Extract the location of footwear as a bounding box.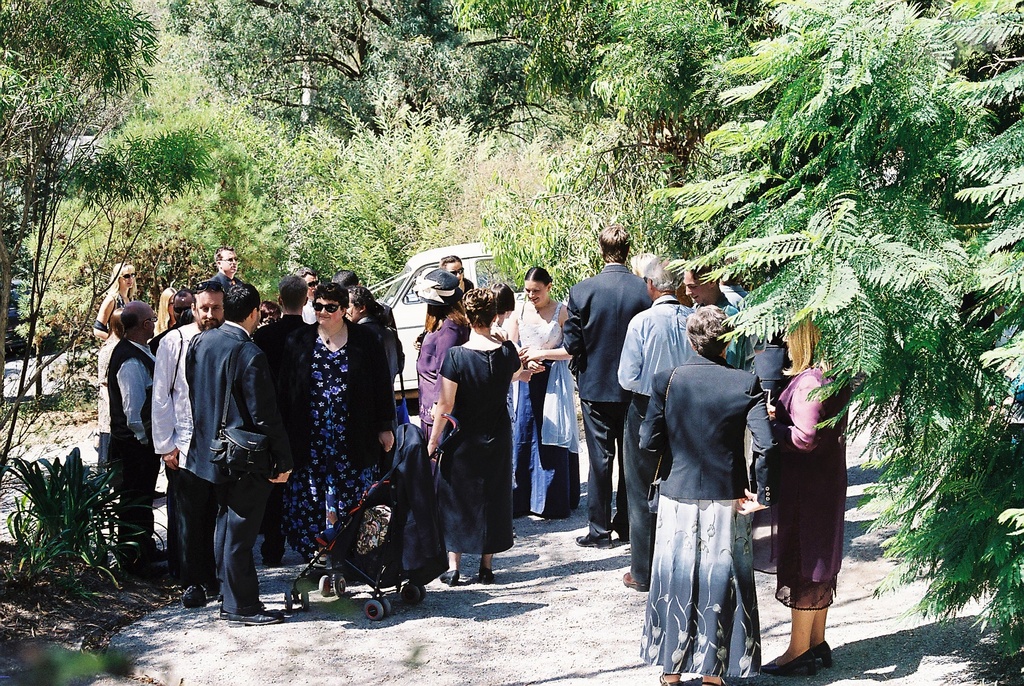
x1=759 y1=655 x2=825 y2=676.
